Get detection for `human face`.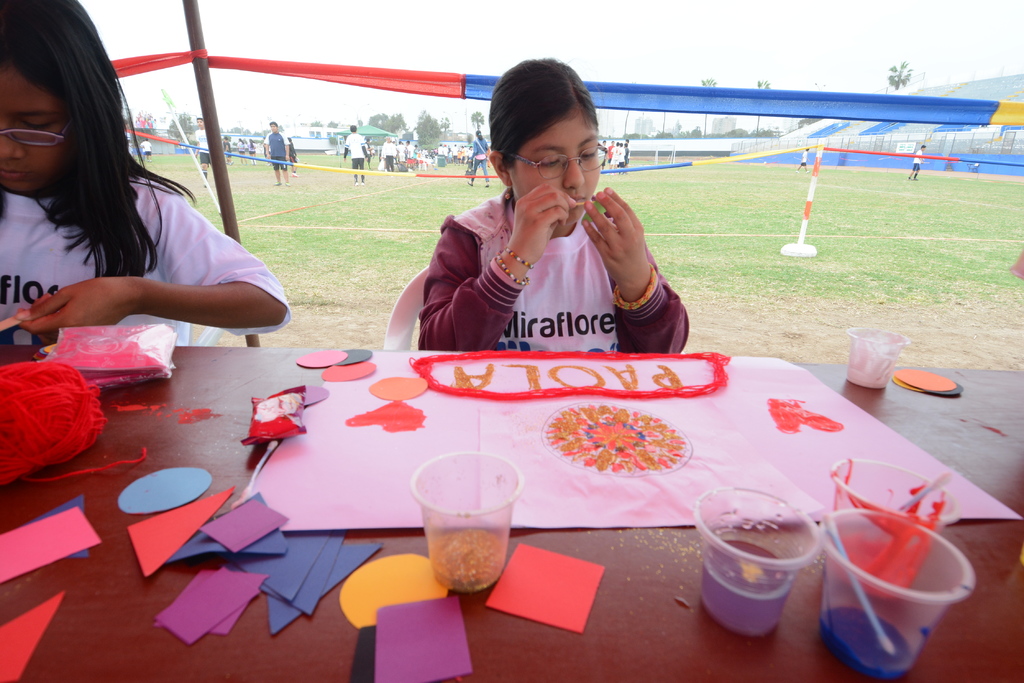
Detection: Rect(196, 118, 205, 129).
